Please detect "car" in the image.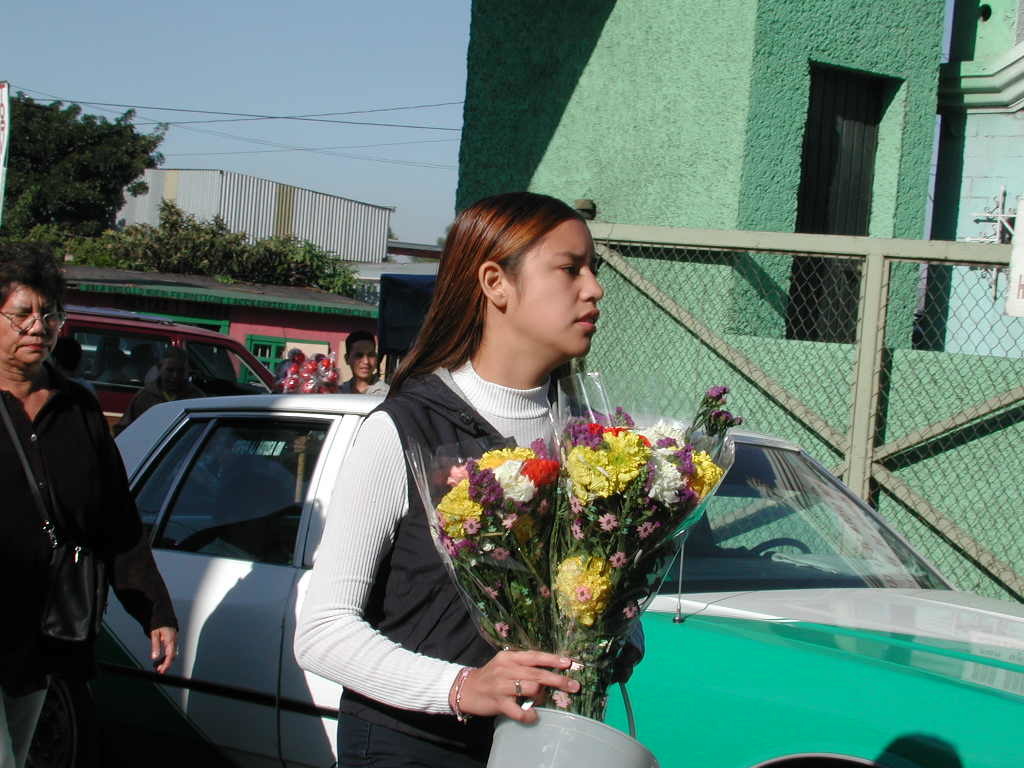
99:392:1023:767.
